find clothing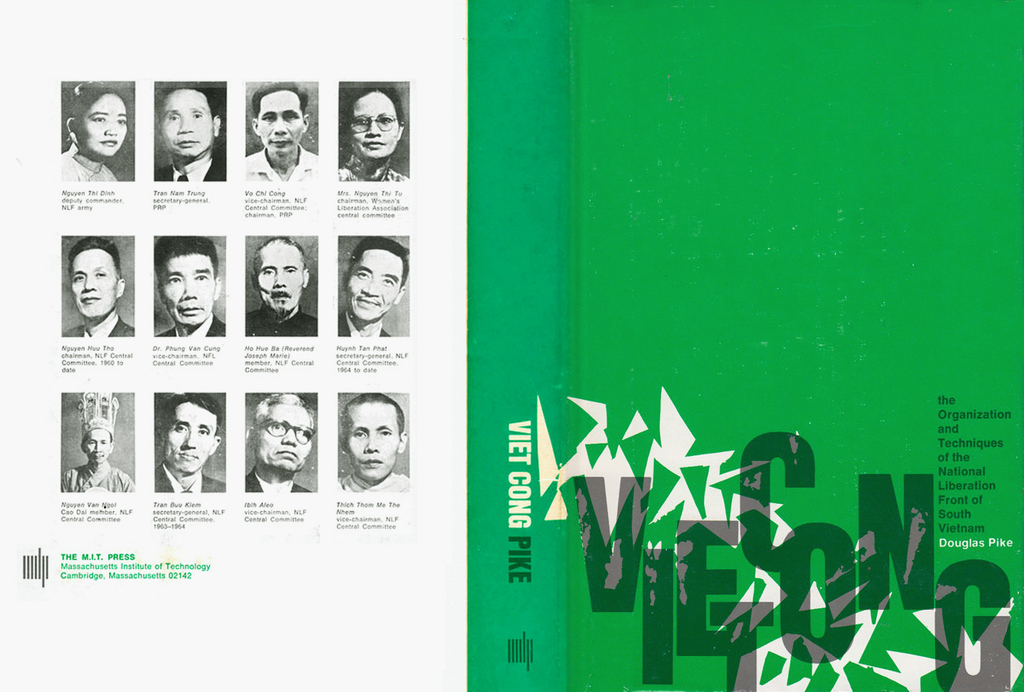
62, 151, 121, 182
